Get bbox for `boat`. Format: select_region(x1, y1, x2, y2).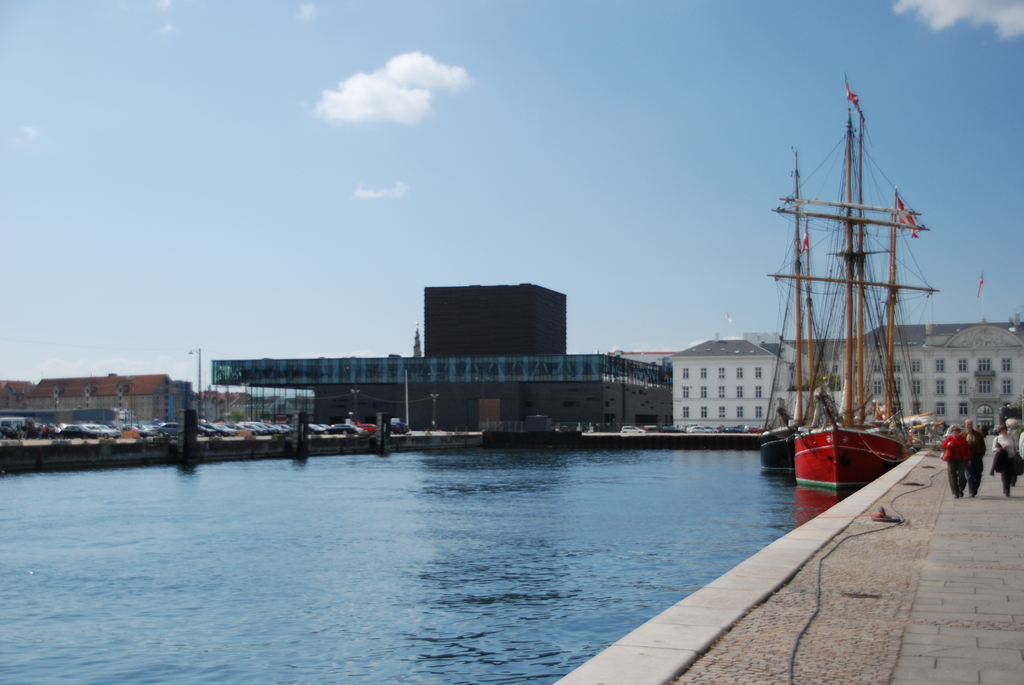
select_region(757, 153, 840, 475).
